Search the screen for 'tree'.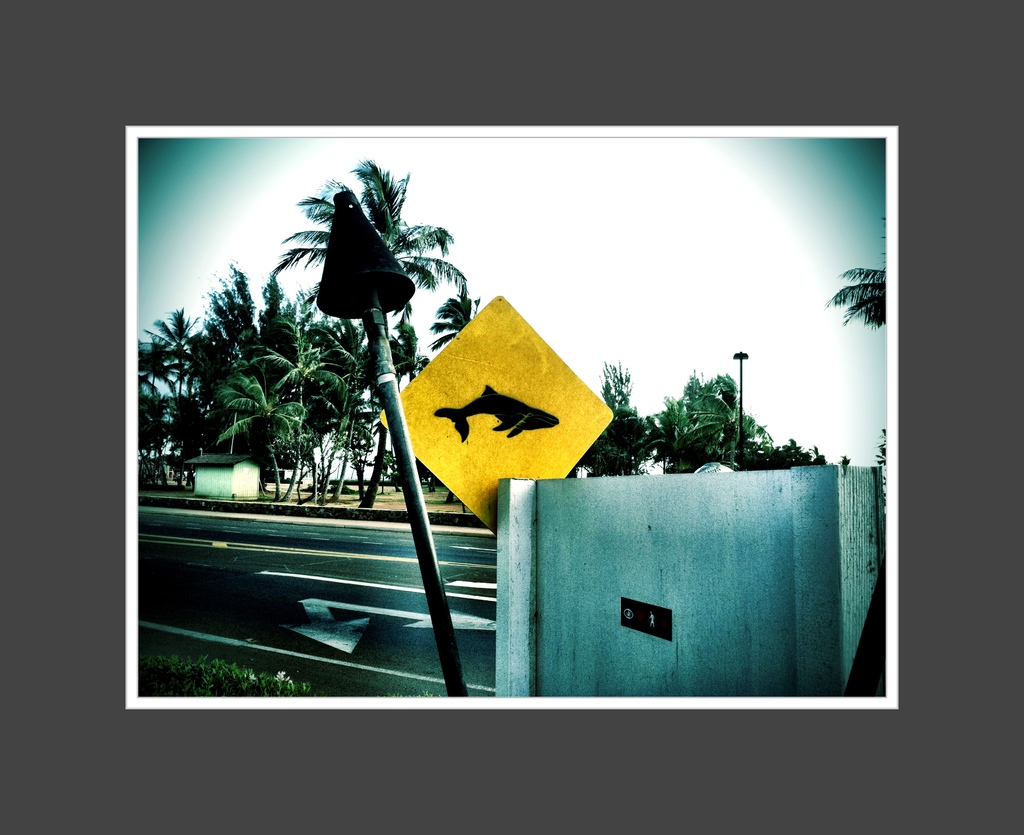
Found at locate(591, 346, 661, 481).
